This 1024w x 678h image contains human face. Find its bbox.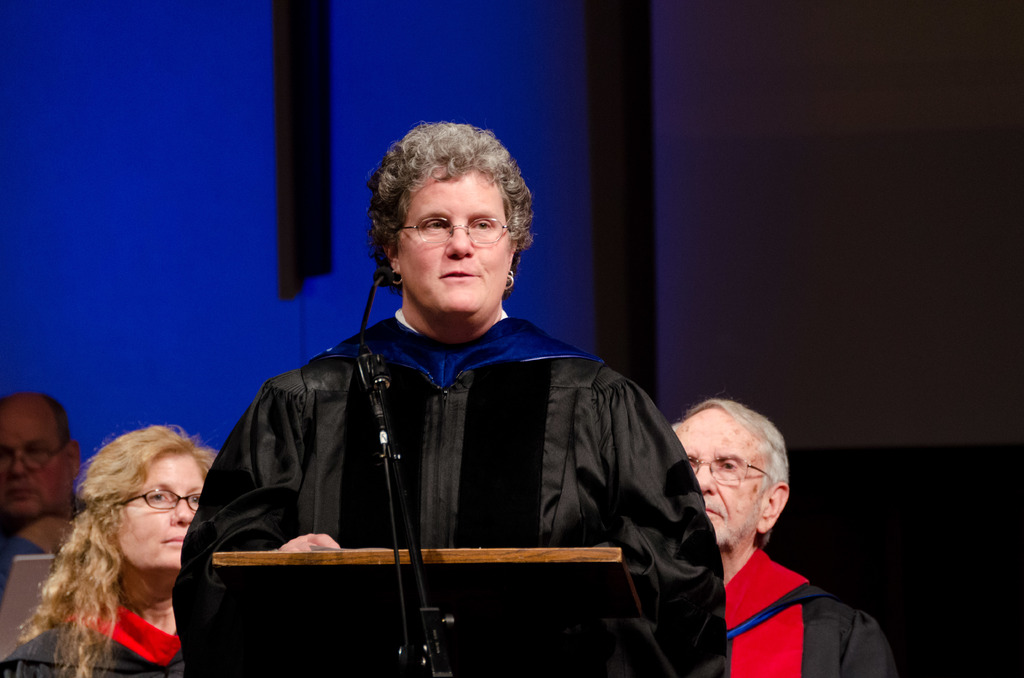
x1=681, y1=406, x2=774, y2=545.
